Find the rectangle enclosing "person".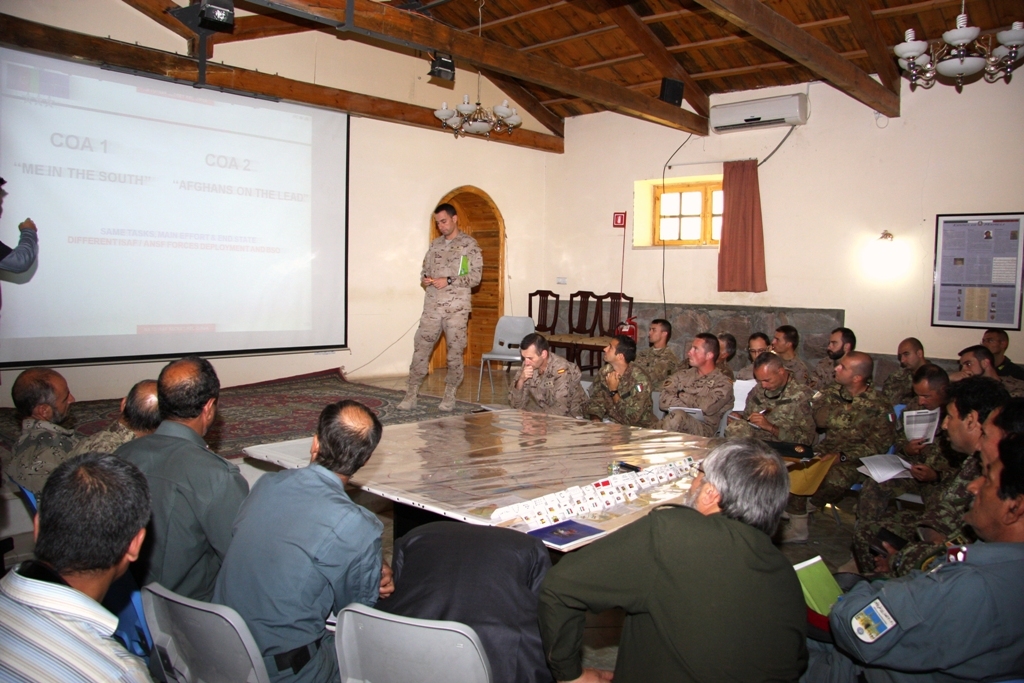
{"x1": 816, "y1": 323, "x2": 853, "y2": 382}.
